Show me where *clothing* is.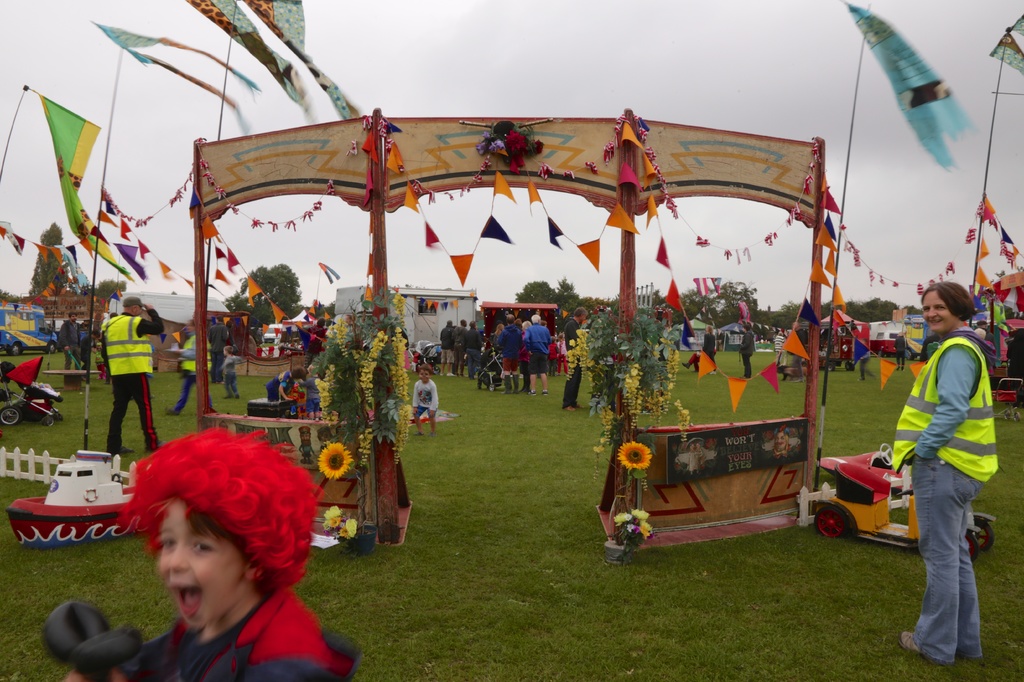
*clothing* is at <bbox>902, 267, 1005, 655</bbox>.
